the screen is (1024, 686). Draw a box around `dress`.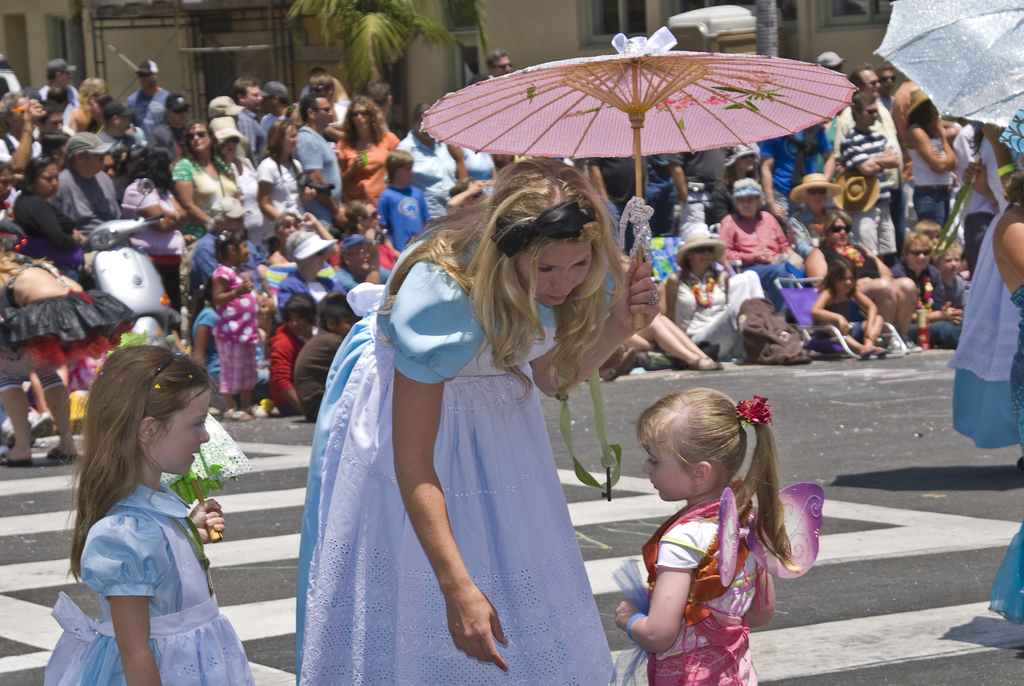
43,487,255,685.
